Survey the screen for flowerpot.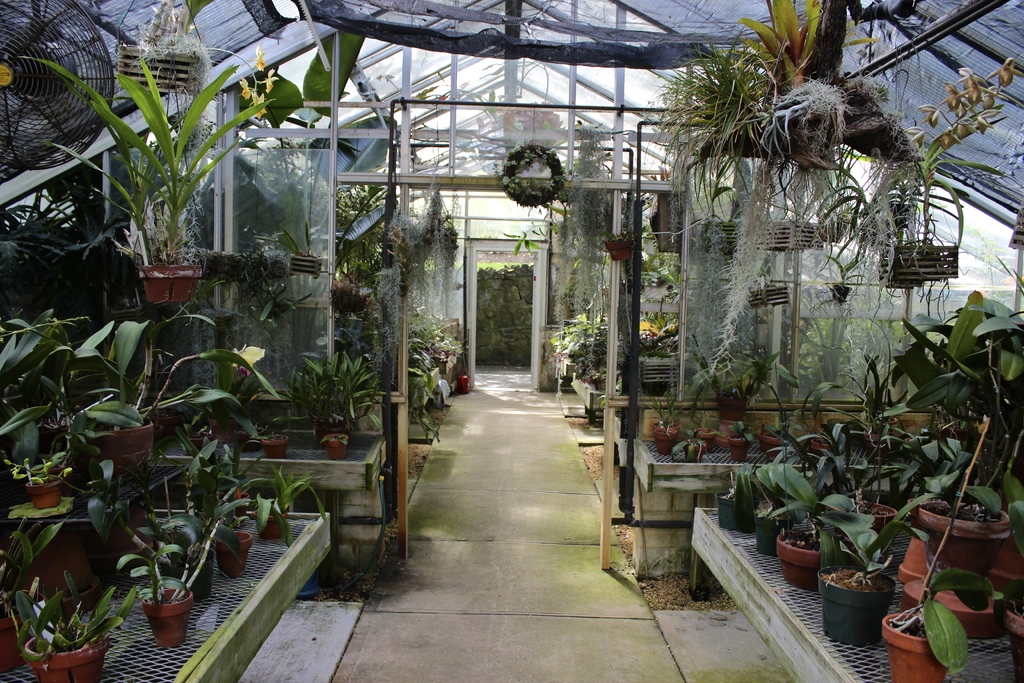
Survey found: detection(145, 595, 192, 650).
